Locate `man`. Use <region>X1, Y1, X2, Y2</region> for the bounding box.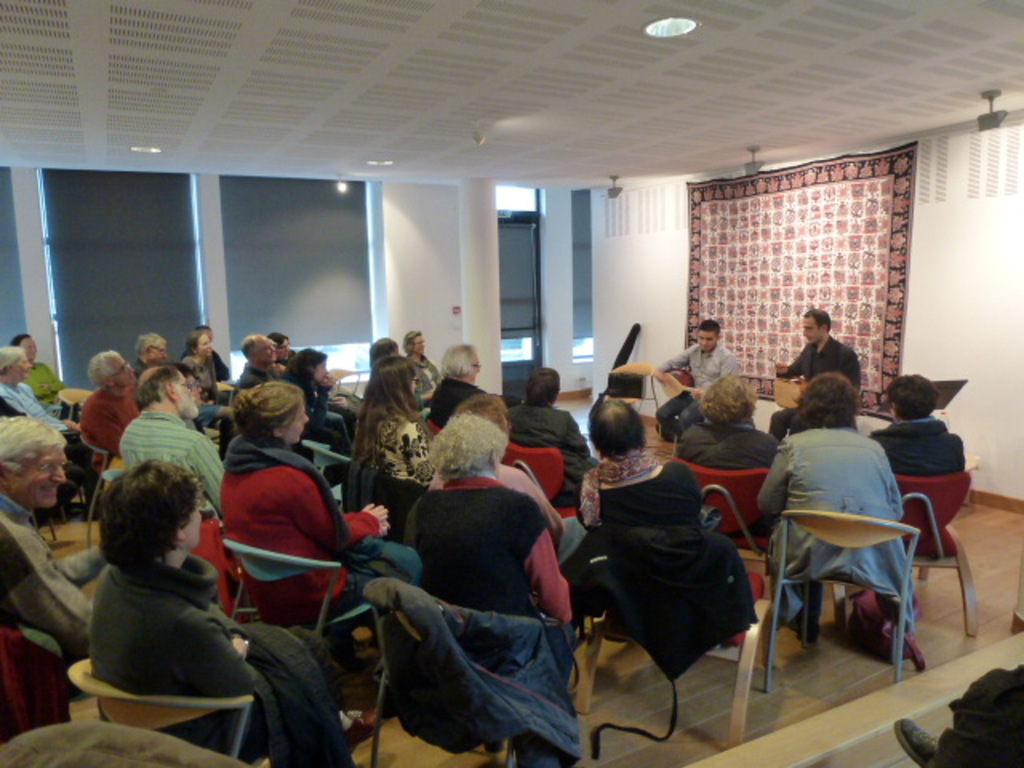
<region>654, 317, 738, 445</region>.
